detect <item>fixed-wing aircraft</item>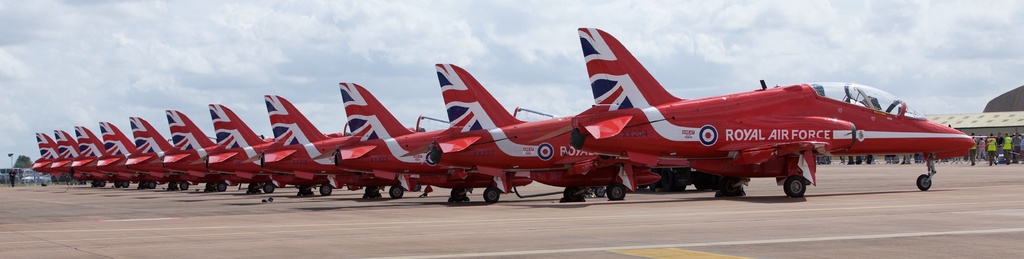
bbox=(28, 129, 65, 192)
